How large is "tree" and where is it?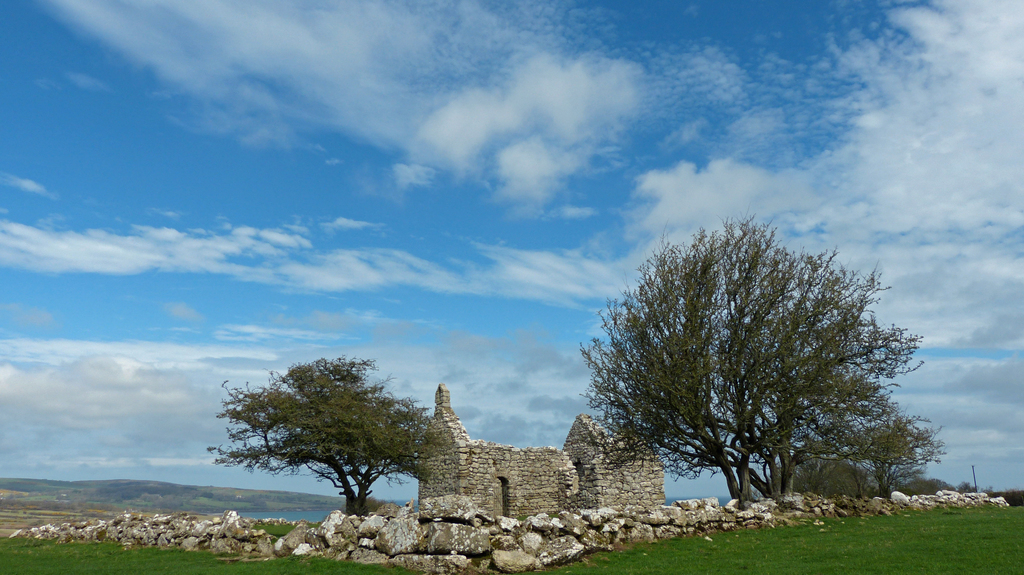
Bounding box: {"left": 201, "top": 353, "right": 450, "bottom": 524}.
